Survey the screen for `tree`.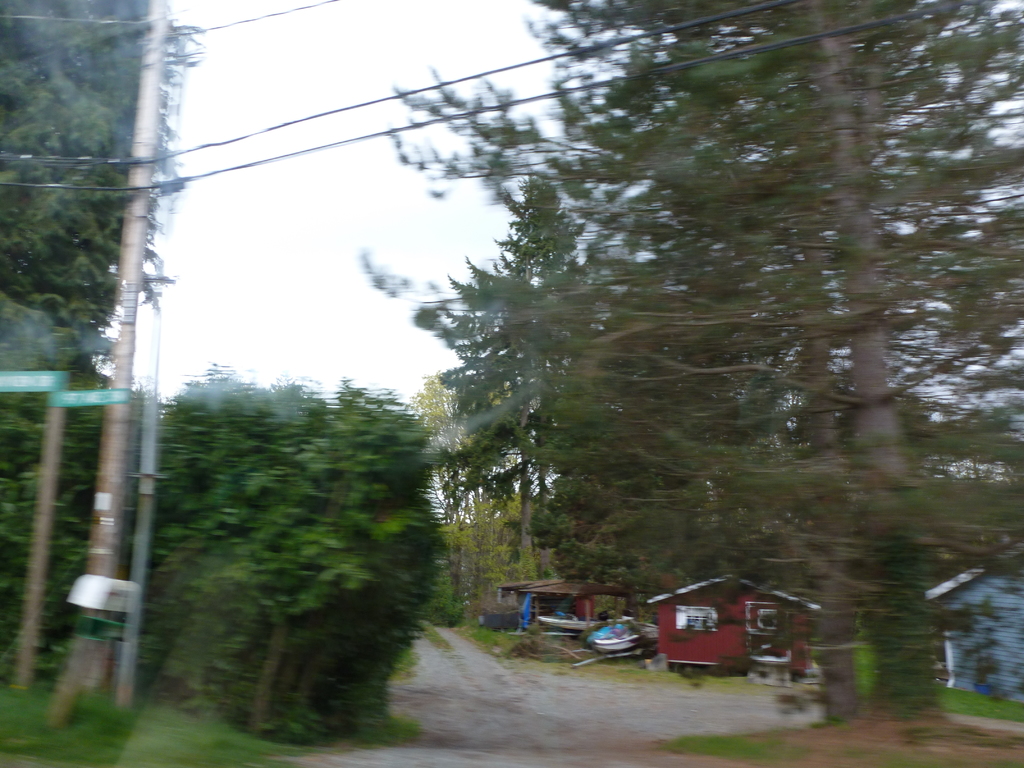
Survey found: (left=173, top=351, right=442, bottom=728).
